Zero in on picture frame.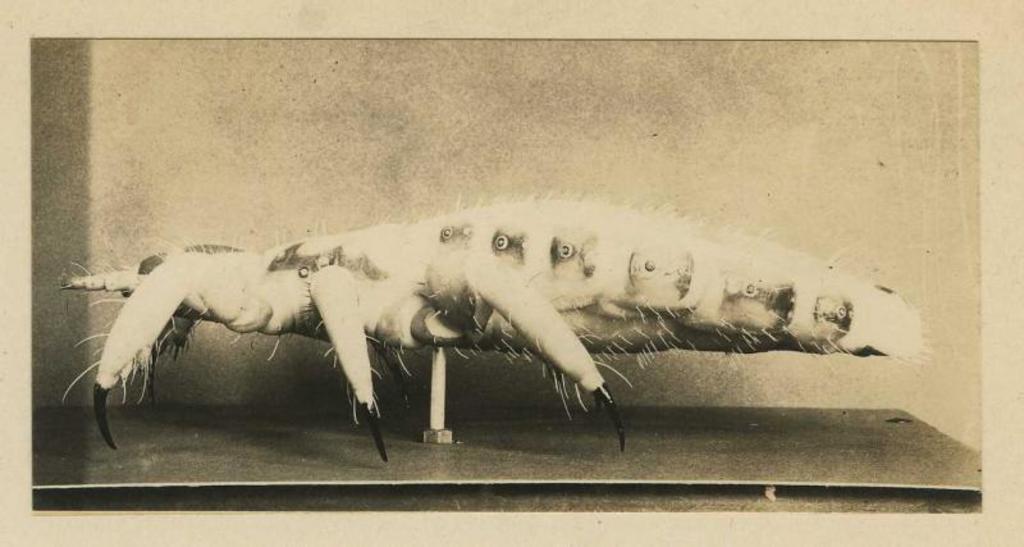
Zeroed in: x1=29 y1=35 x2=980 y2=515.
